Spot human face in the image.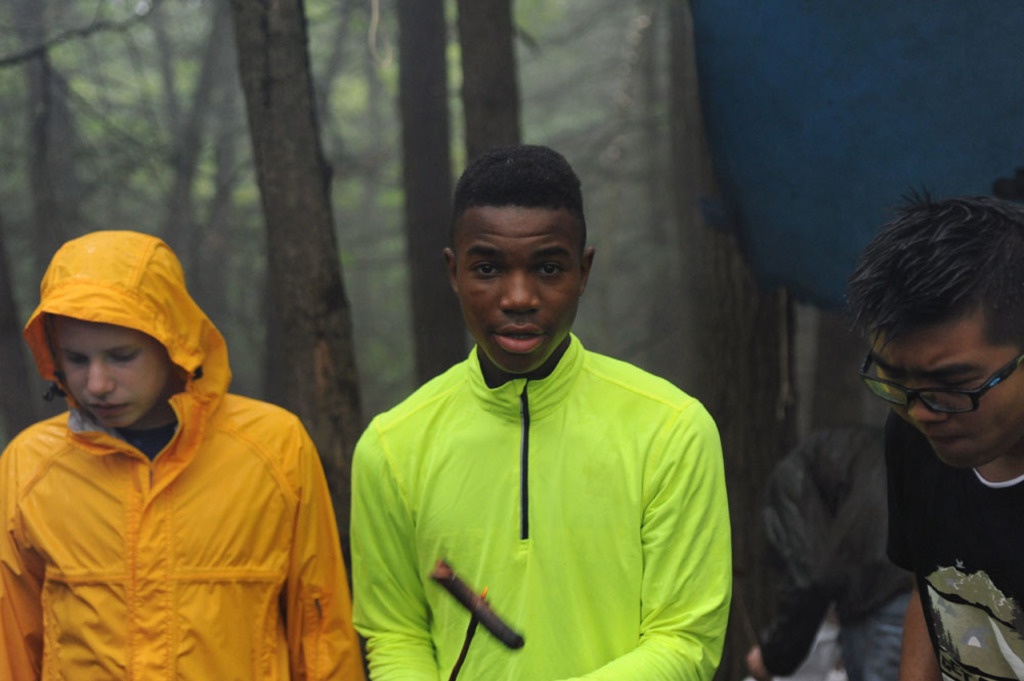
human face found at 50,318,182,423.
